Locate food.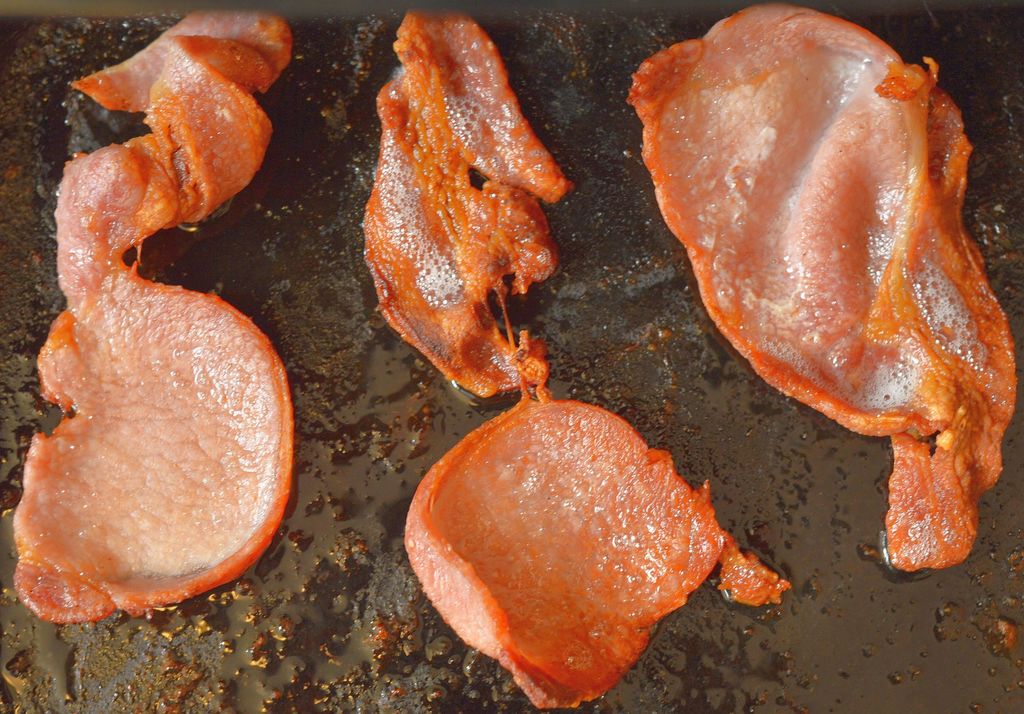
Bounding box: locate(13, 7, 295, 629).
